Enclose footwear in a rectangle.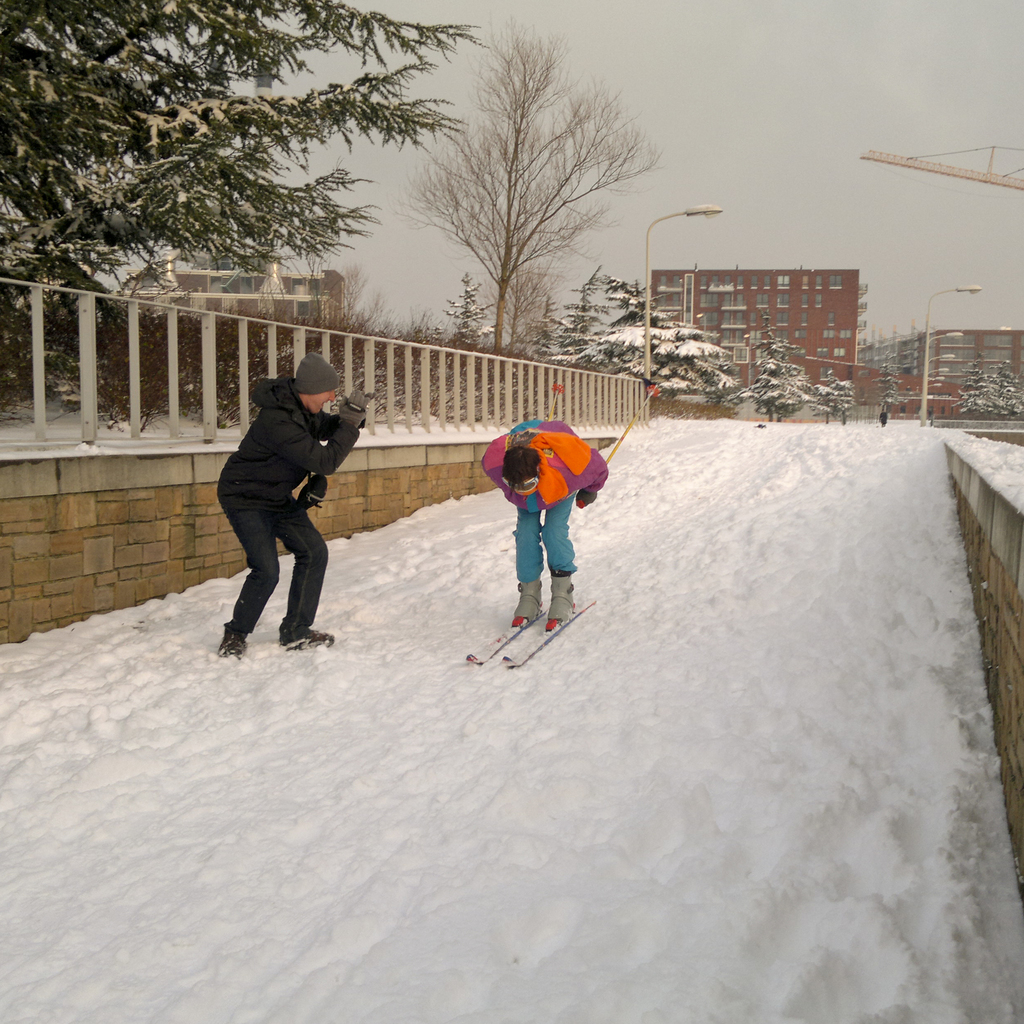
crop(216, 639, 243, 666).
